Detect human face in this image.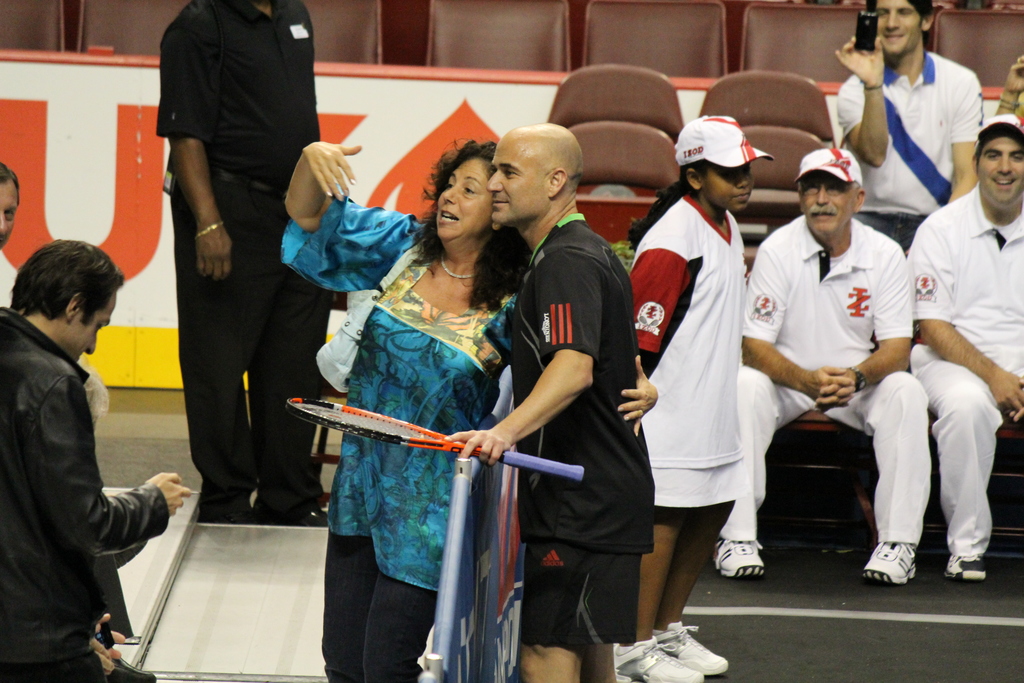
Detection: (left=982, top=142, right=1023, bottom=197).
